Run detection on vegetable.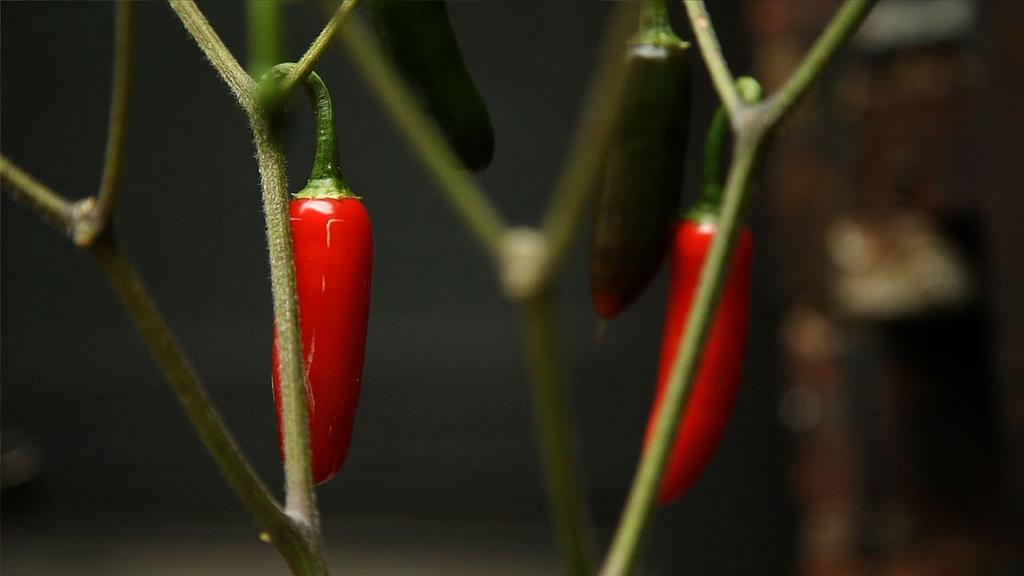
Result: [261, 107, 359, 470].
